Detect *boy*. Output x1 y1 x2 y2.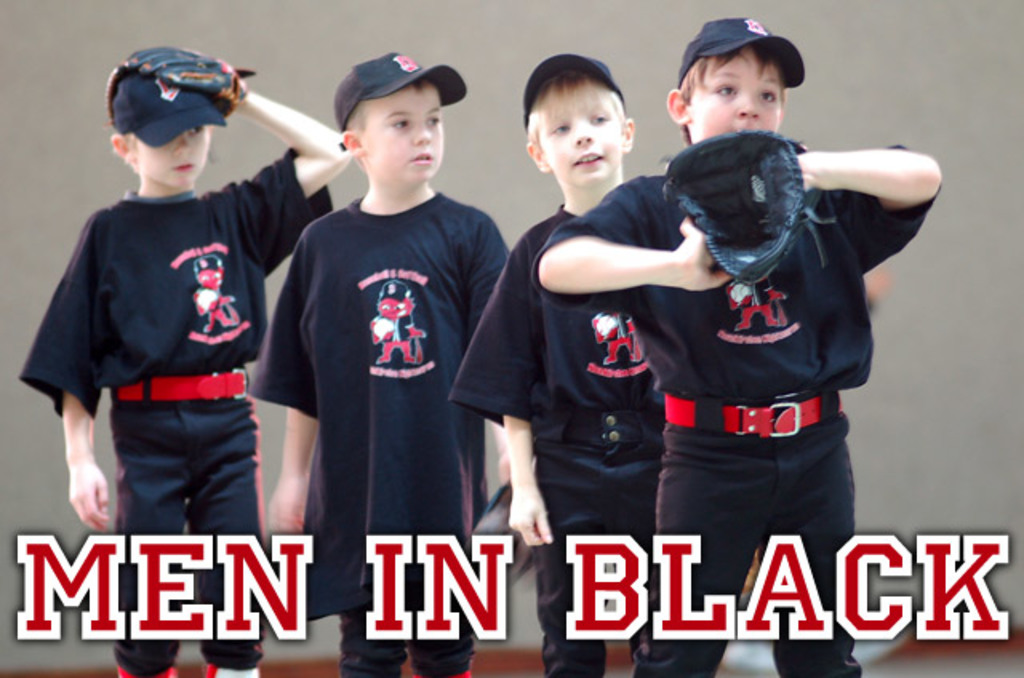
531 18 944 676.
